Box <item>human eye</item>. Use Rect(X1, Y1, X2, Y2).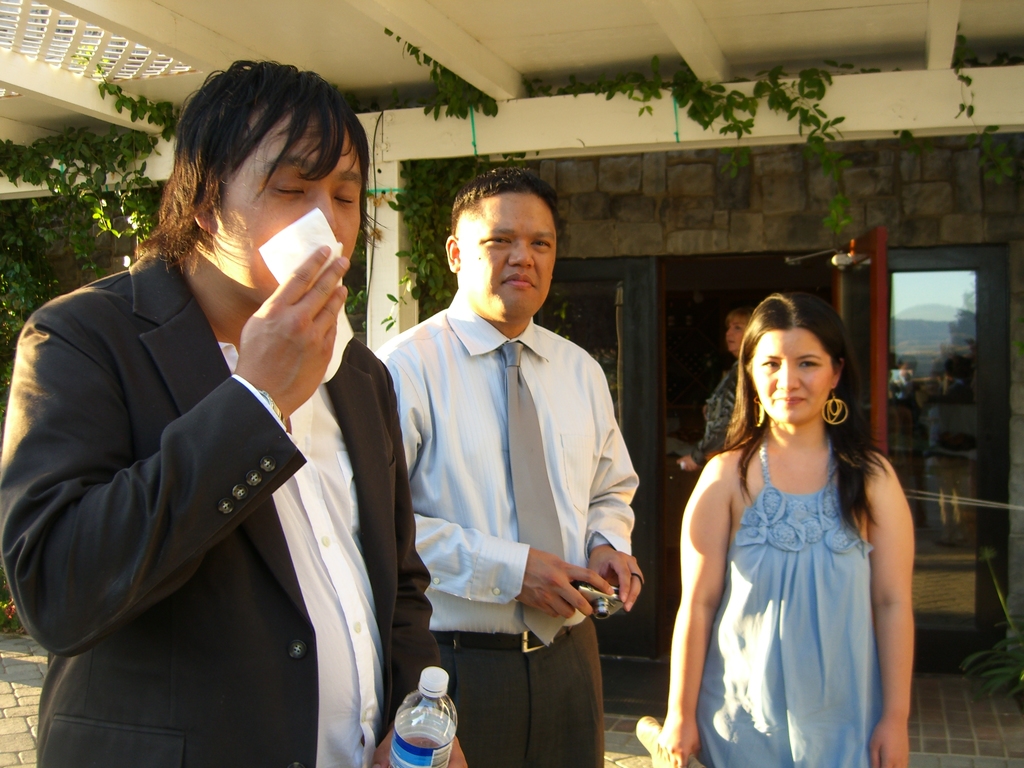
Rect(797, 361, 819, 370).
